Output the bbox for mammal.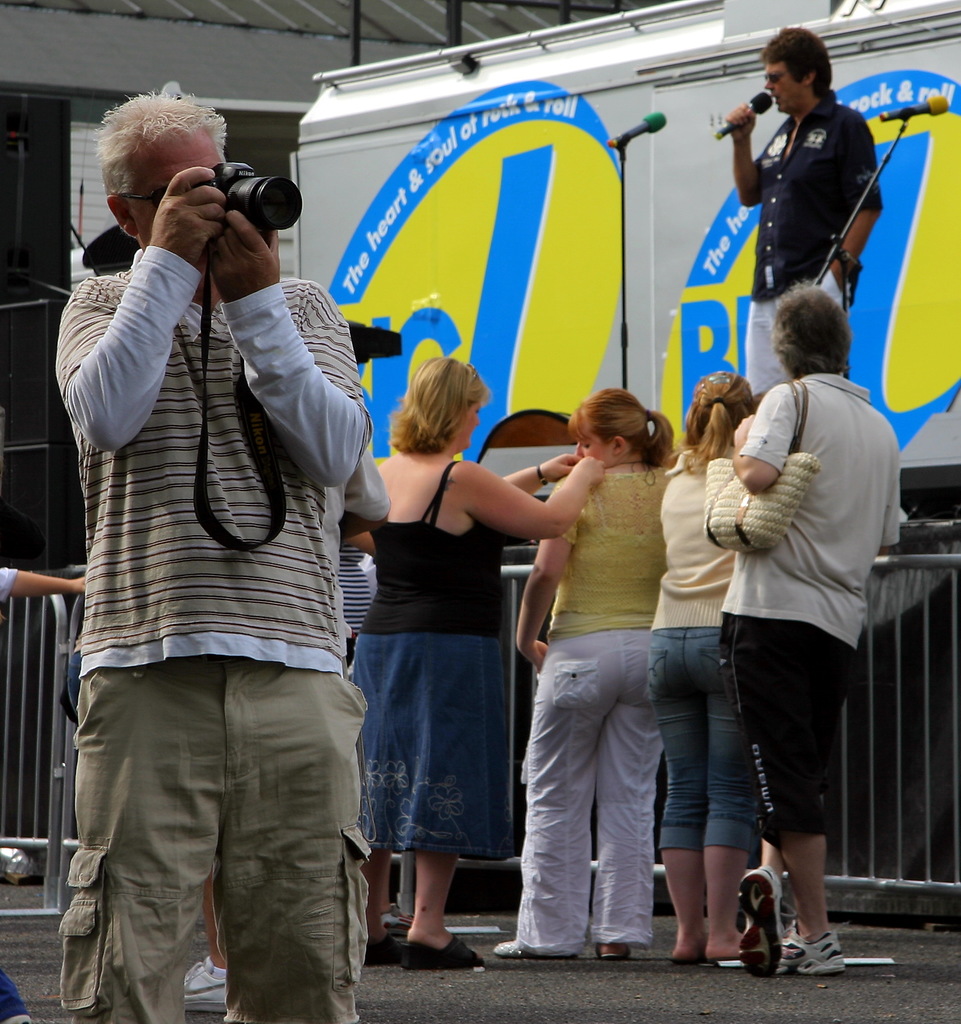
368/355/610/974.
